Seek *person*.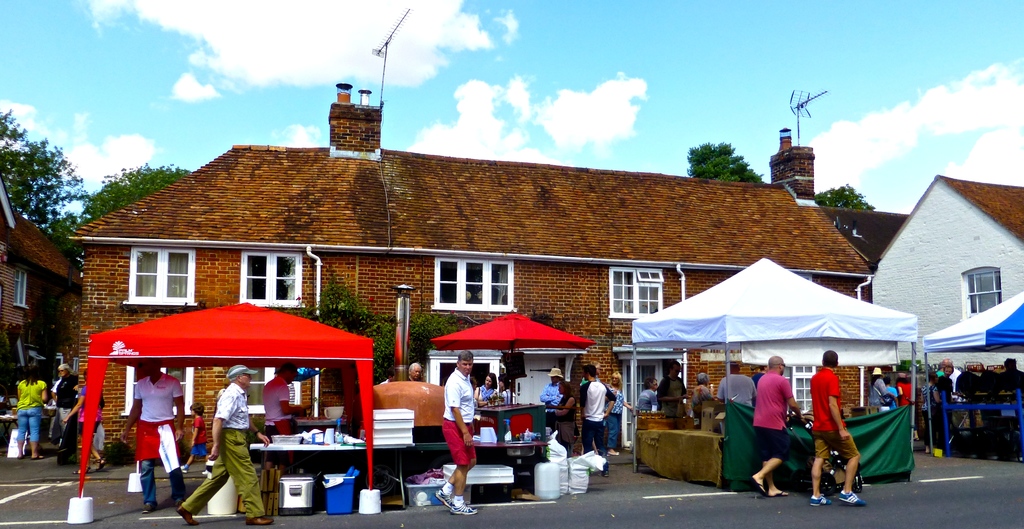
(634, 377, 665, 411).
